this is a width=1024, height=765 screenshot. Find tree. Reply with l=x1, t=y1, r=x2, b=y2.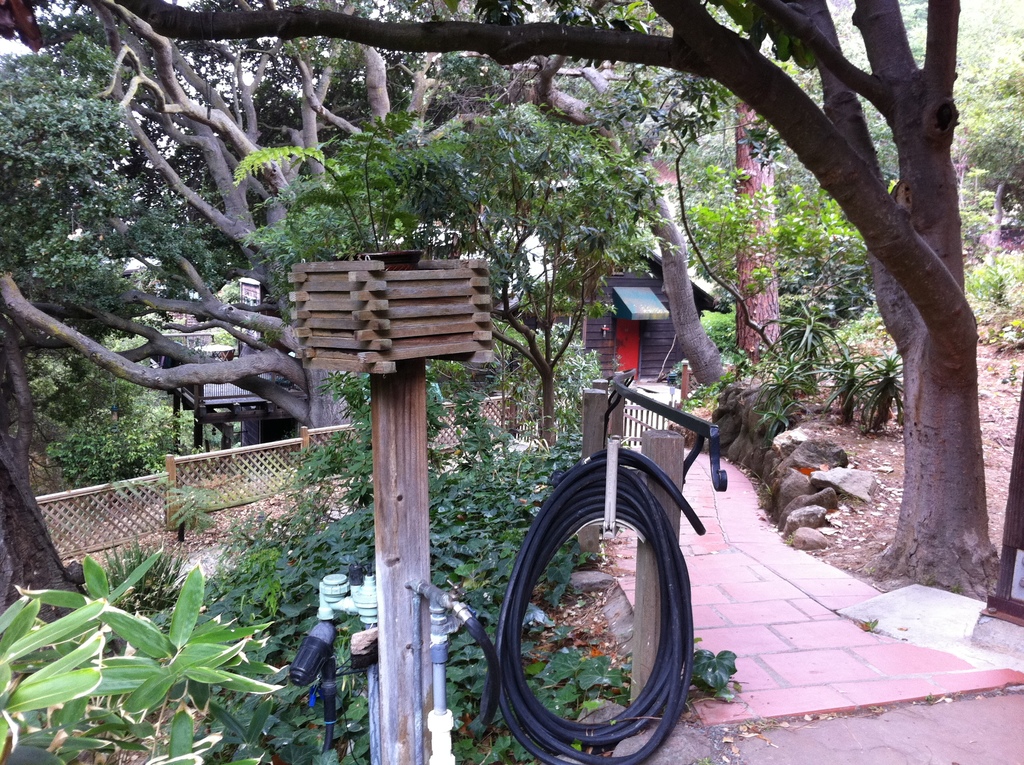
l=93, t=0, r=1014, b=609.
